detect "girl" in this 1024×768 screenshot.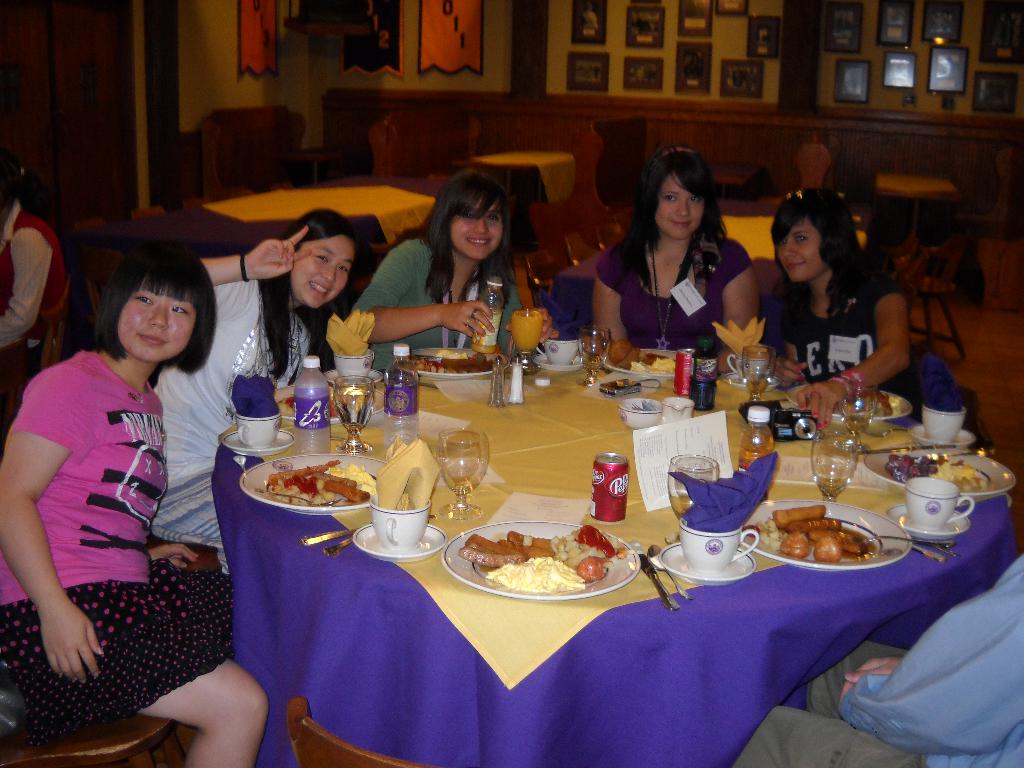
Detection: BBox(156, 210, 354, 575).
